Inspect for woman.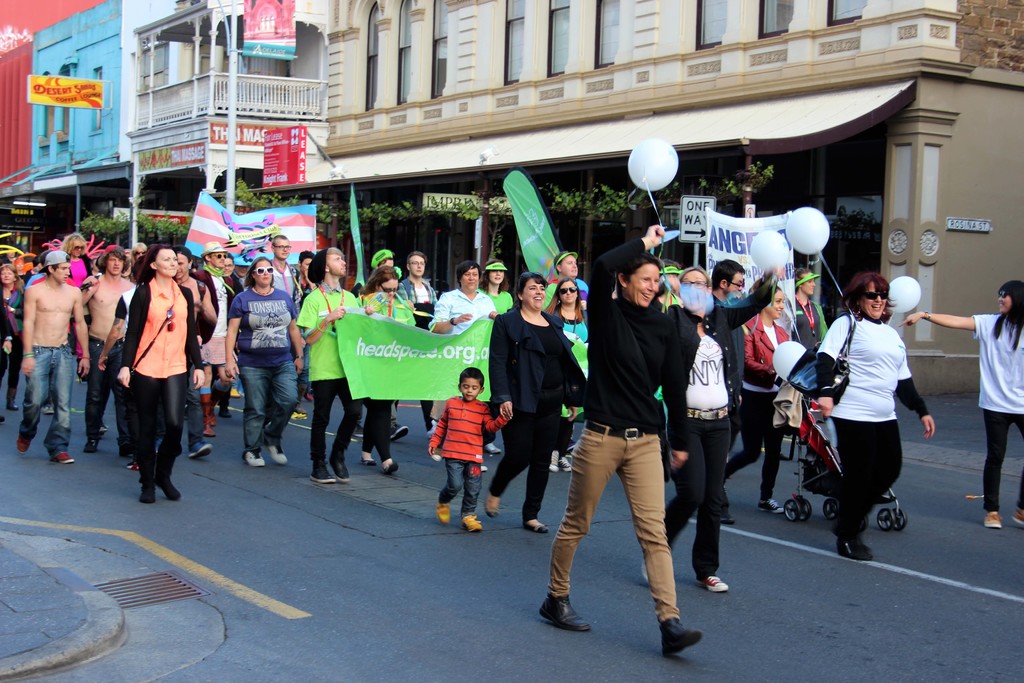
Inspection: bbox=(355, 261, 416, 479).
